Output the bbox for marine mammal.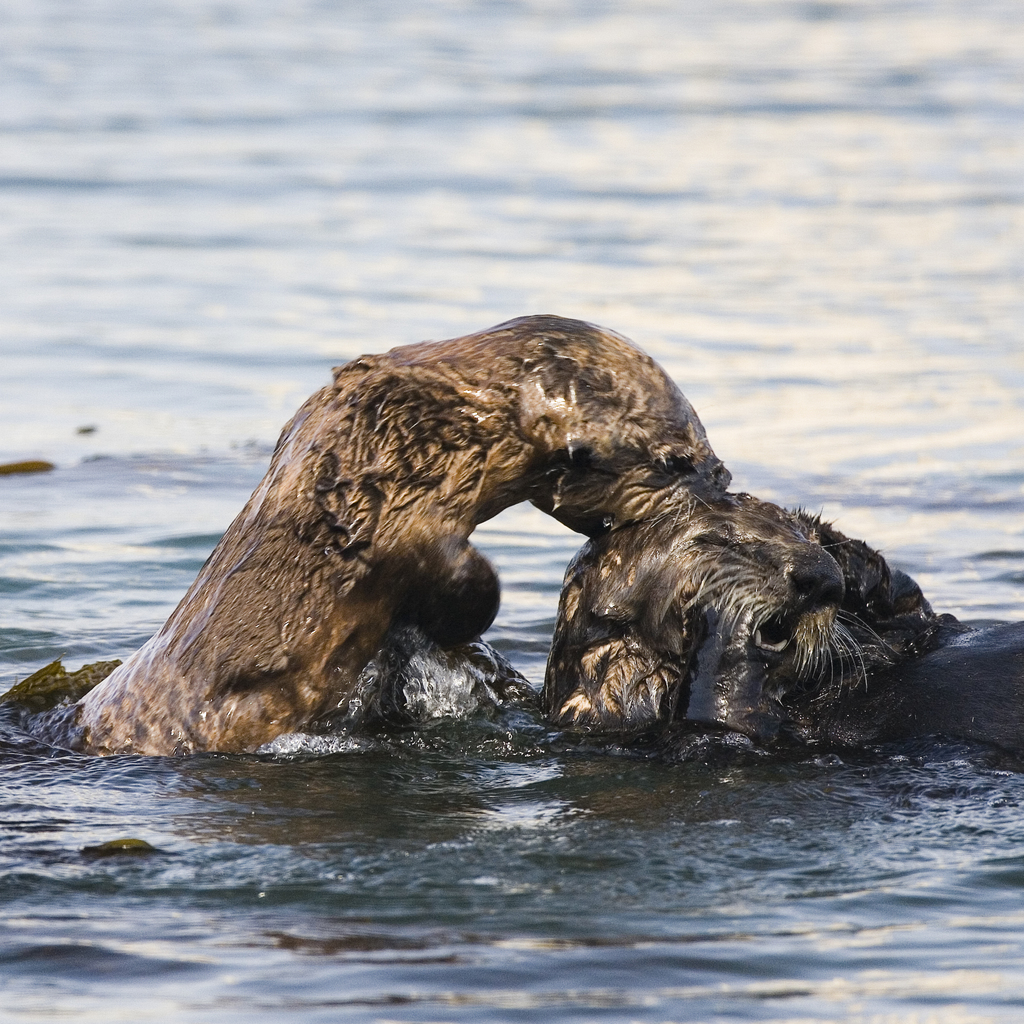
x1=33, y1=303, x2=590, y2=780.
